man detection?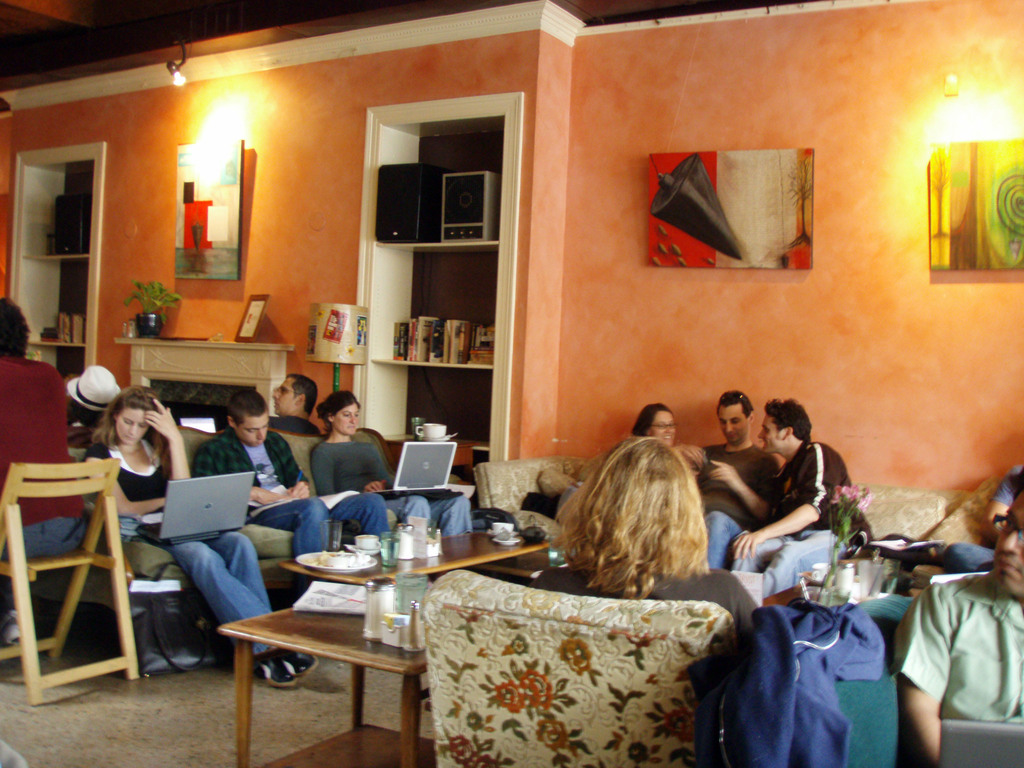
{"left": 193, "top": 388, "right": 381, "bottom": 558}
